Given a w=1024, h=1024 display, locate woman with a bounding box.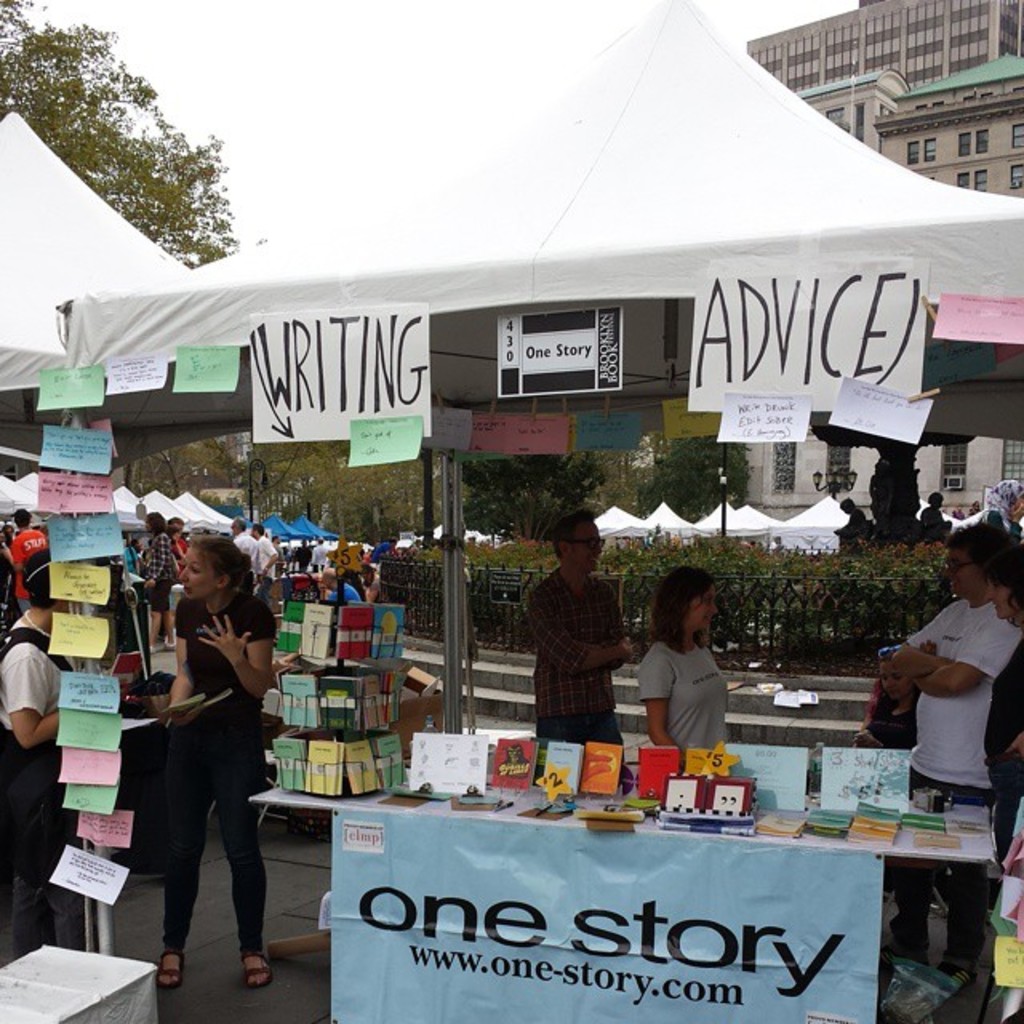
Located: <box>155,539,285,997</box>.
